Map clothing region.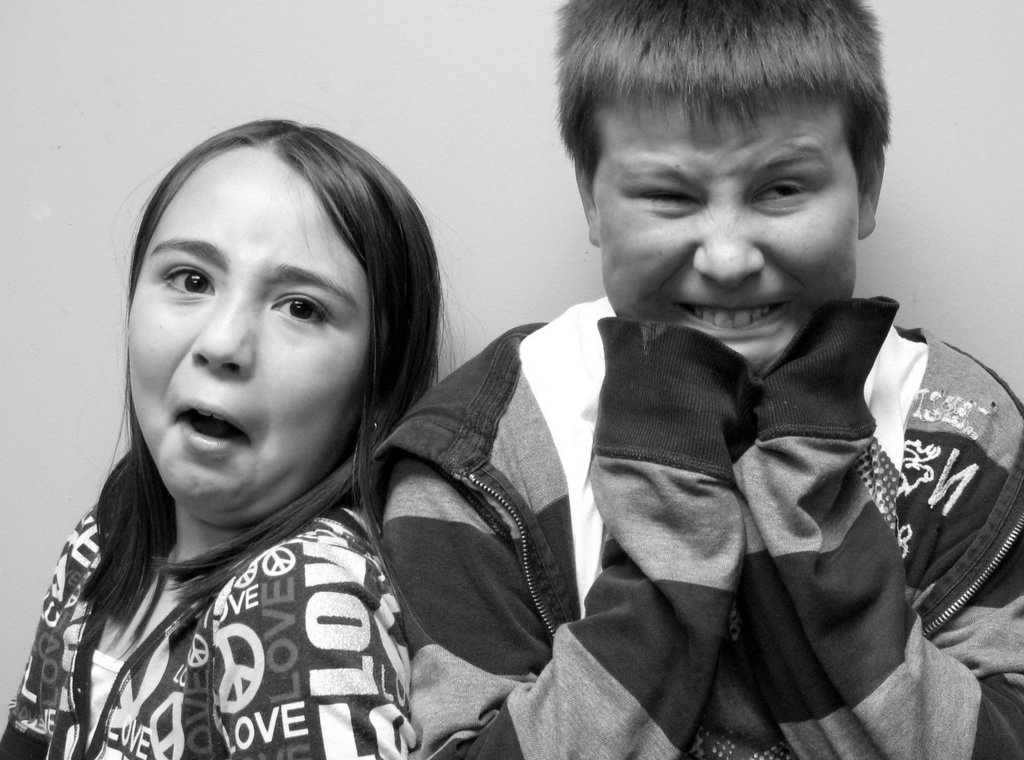
Mapped to 367:294:1023:759.
